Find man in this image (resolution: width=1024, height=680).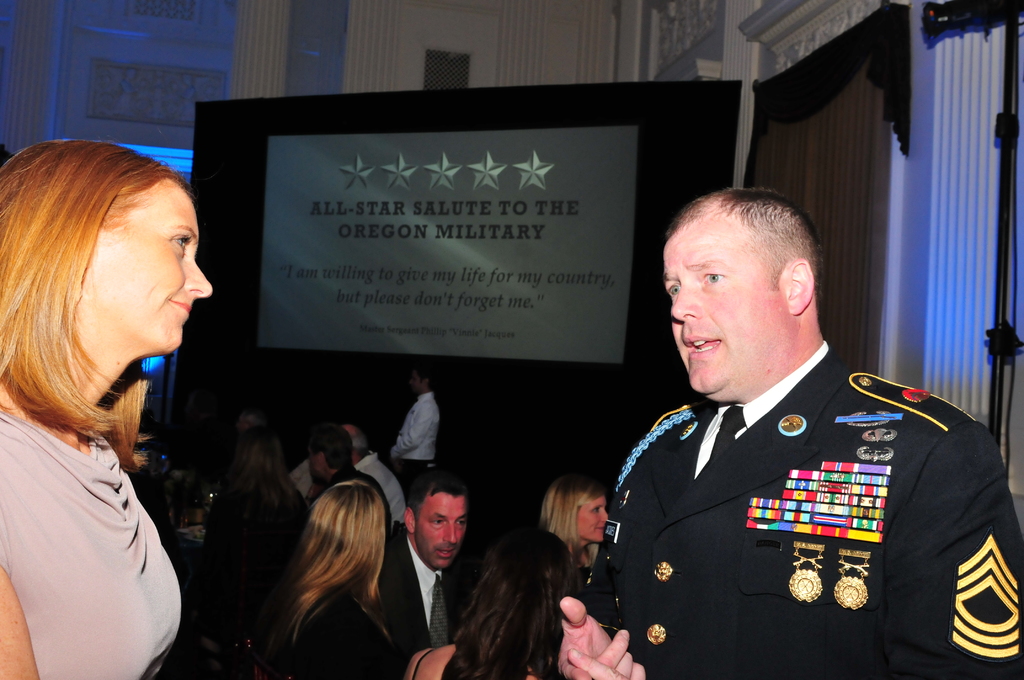
(369,477,468,657).
